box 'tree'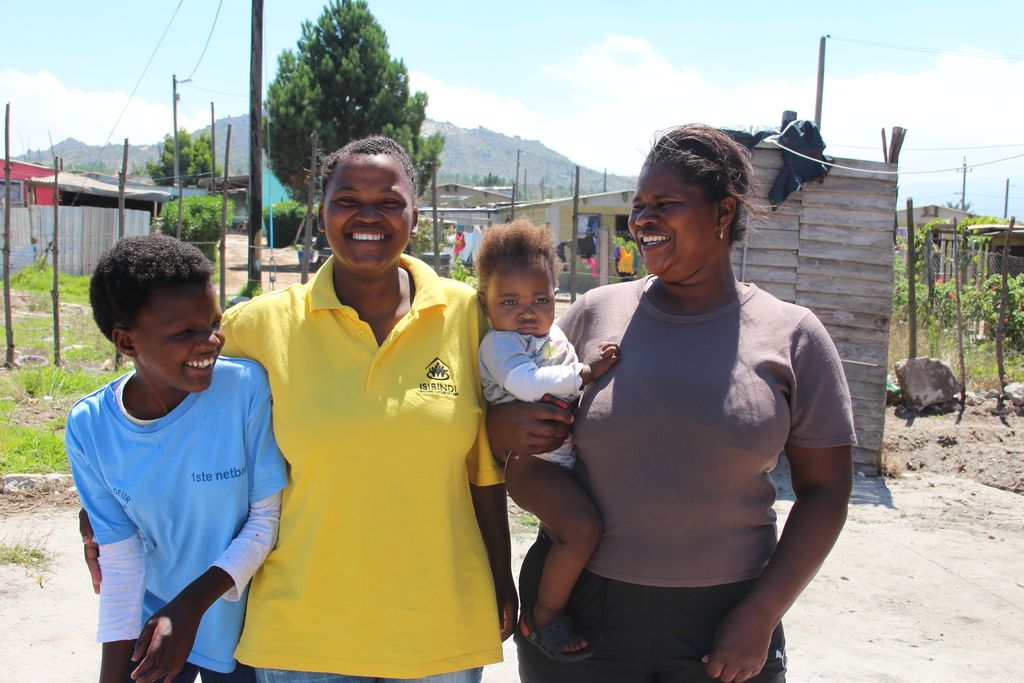
<box>136,122,220,183</box>
